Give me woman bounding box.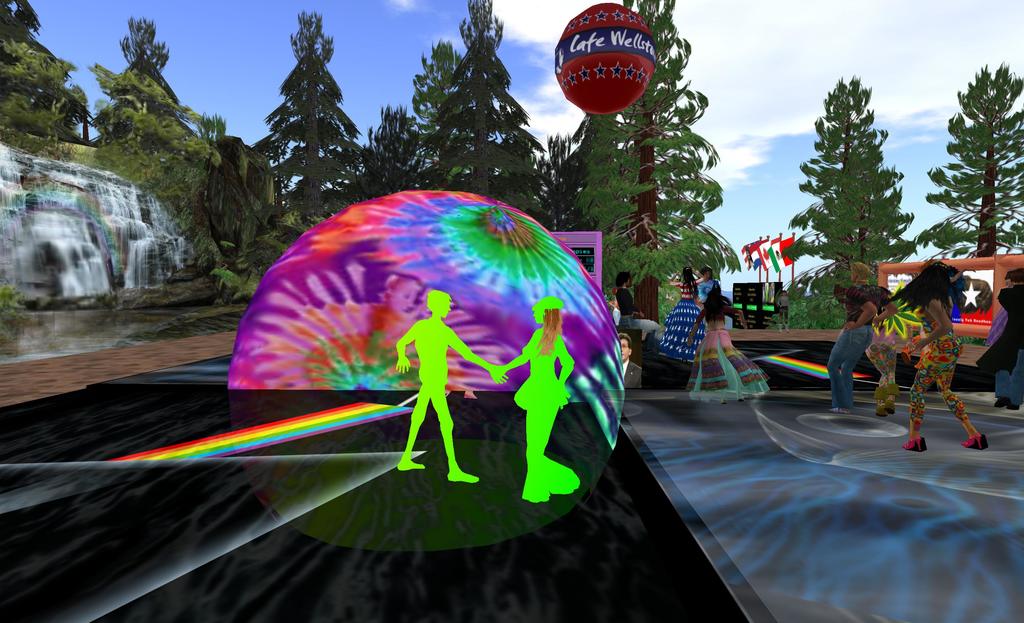
bbox(979, 271, 1023, 409).
